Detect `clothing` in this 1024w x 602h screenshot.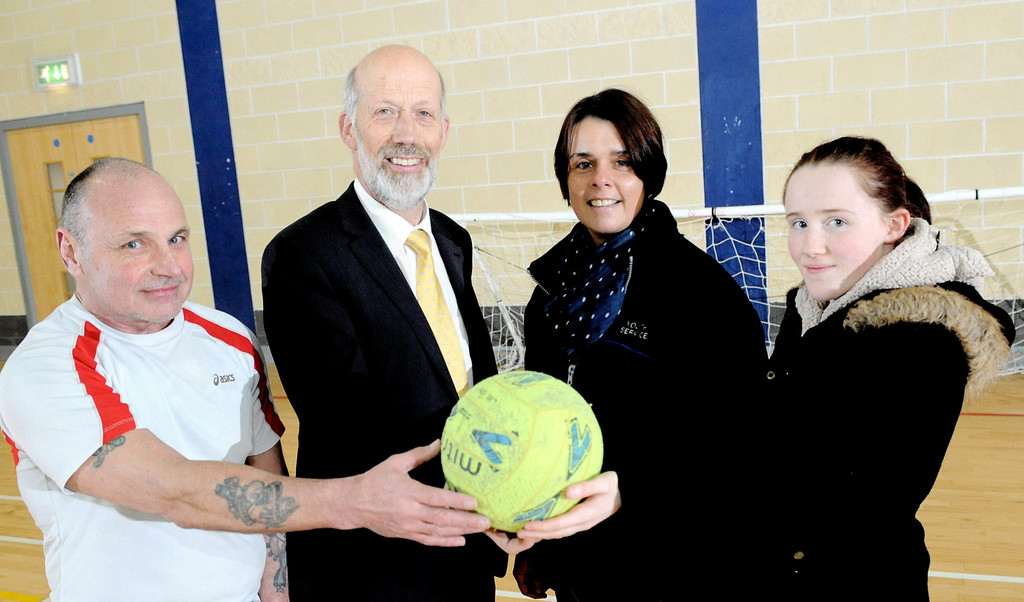
Detection: 0 293 290 601.
